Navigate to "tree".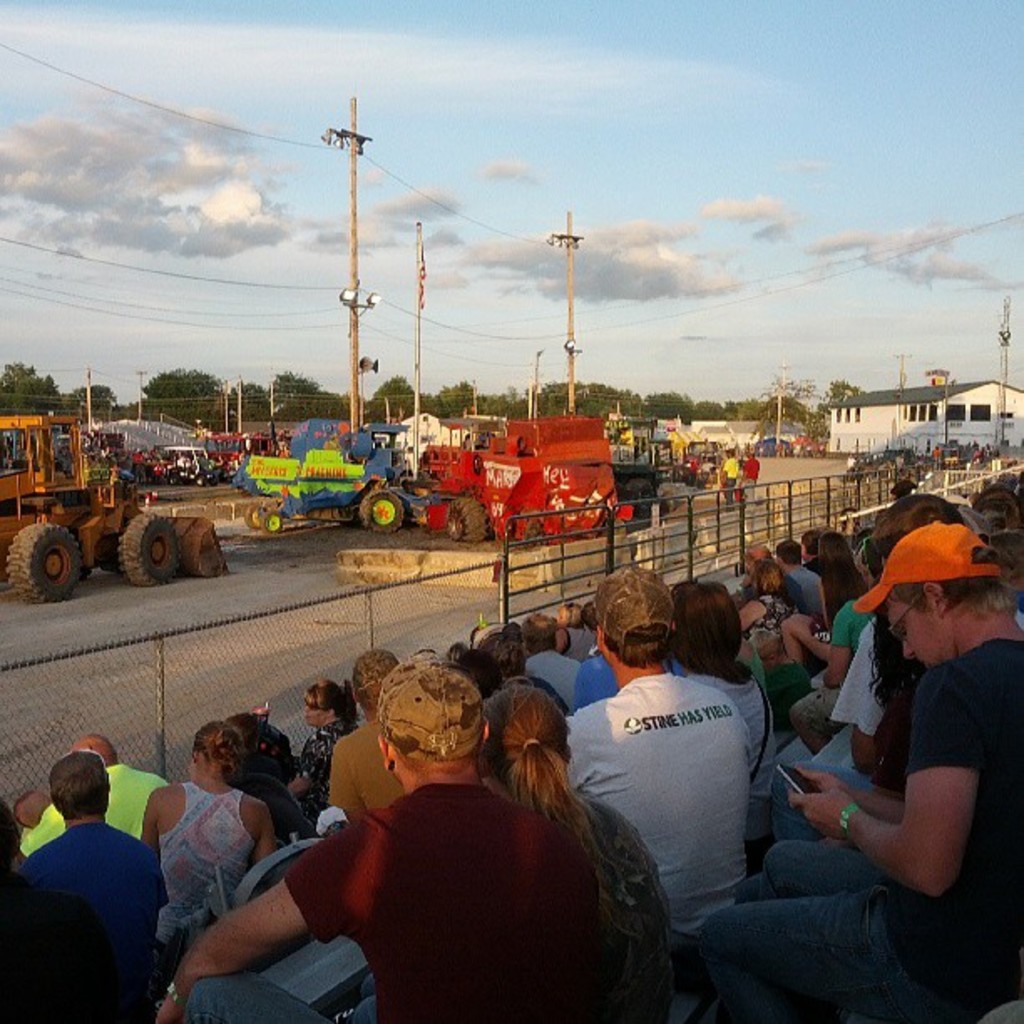
Navigation target: <bbox>69, 378, 117, 423</bbox>.
